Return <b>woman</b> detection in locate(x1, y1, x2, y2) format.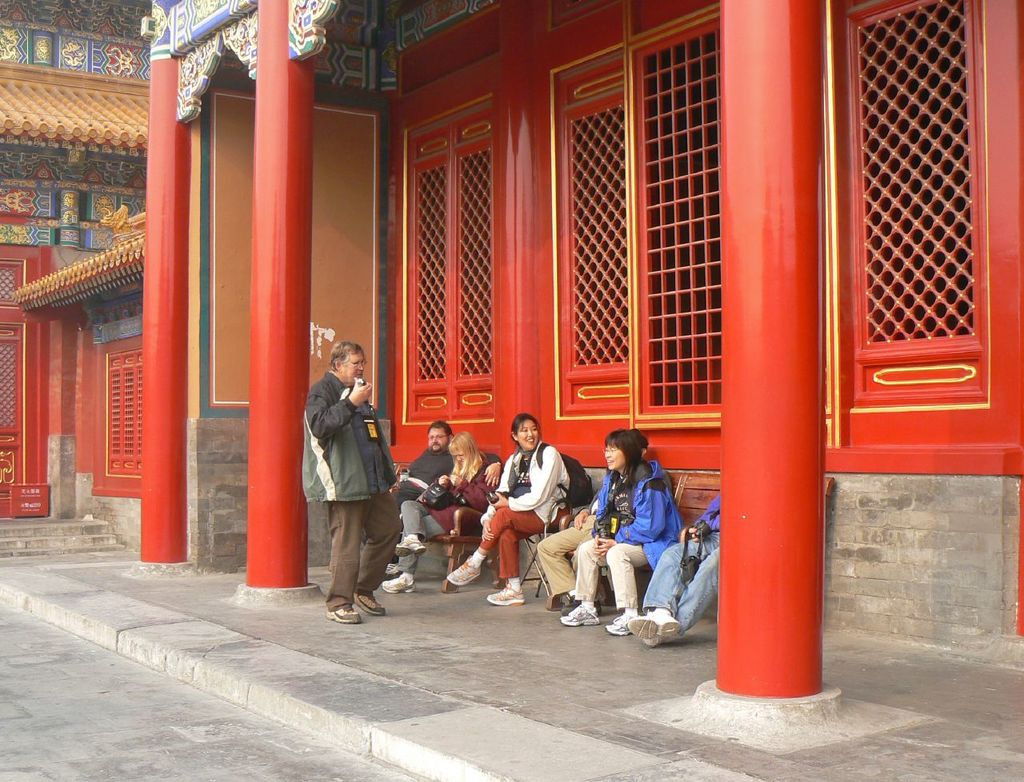
locate(580, 430, 691, 636).
